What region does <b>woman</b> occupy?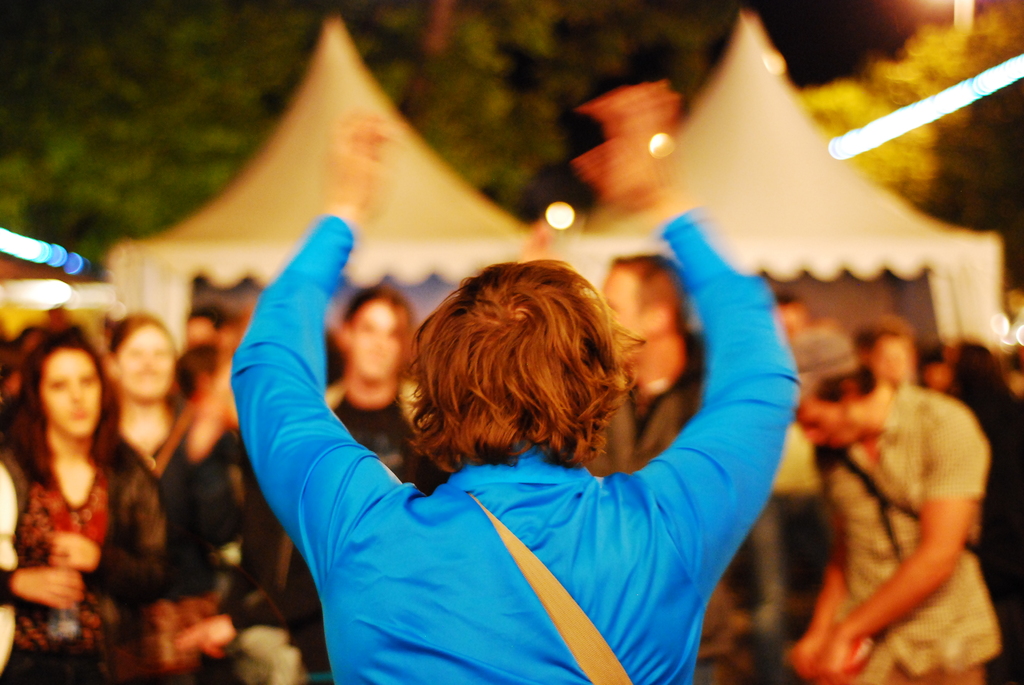
bbox(86, 301, 185, 485).
